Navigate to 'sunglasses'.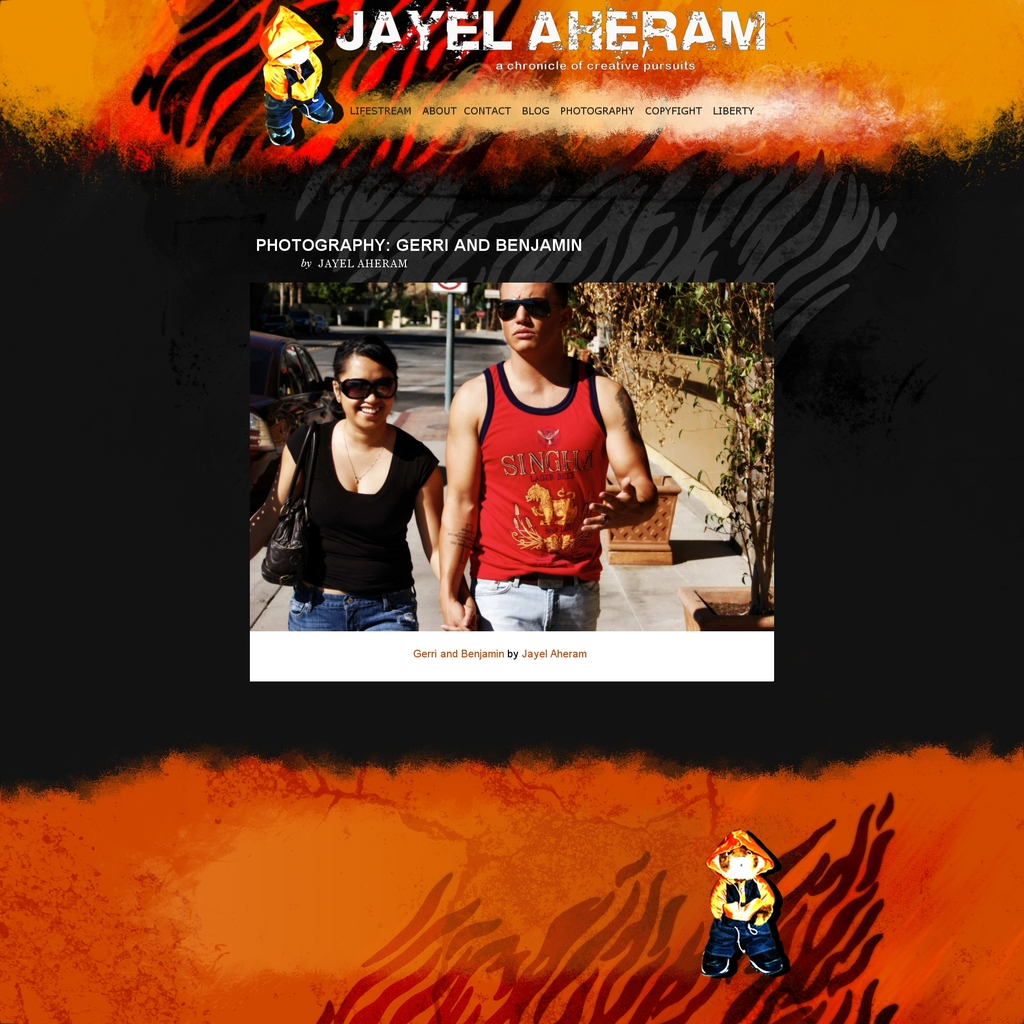
Navigation target: detection(494, 301, 564, 326).
